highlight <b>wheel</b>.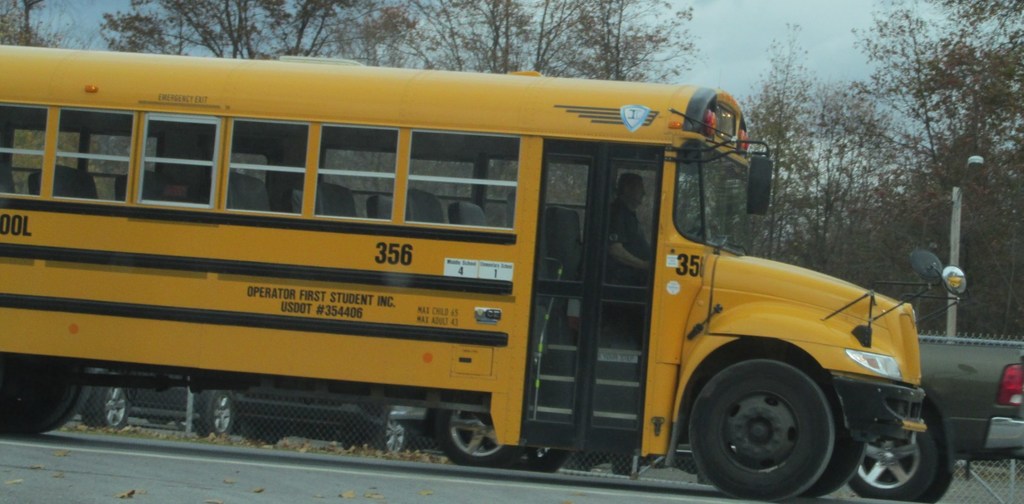
Highlighted region: box=[197, 387, 234, 434].
